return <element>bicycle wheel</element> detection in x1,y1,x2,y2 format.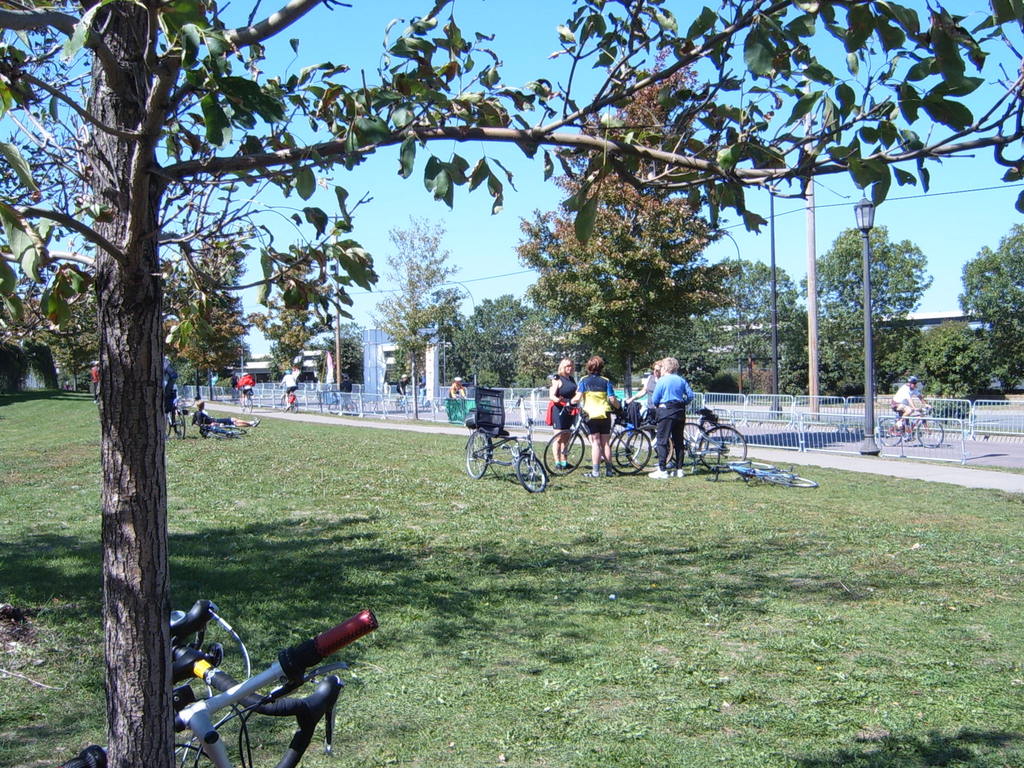
616,431,646,468.
